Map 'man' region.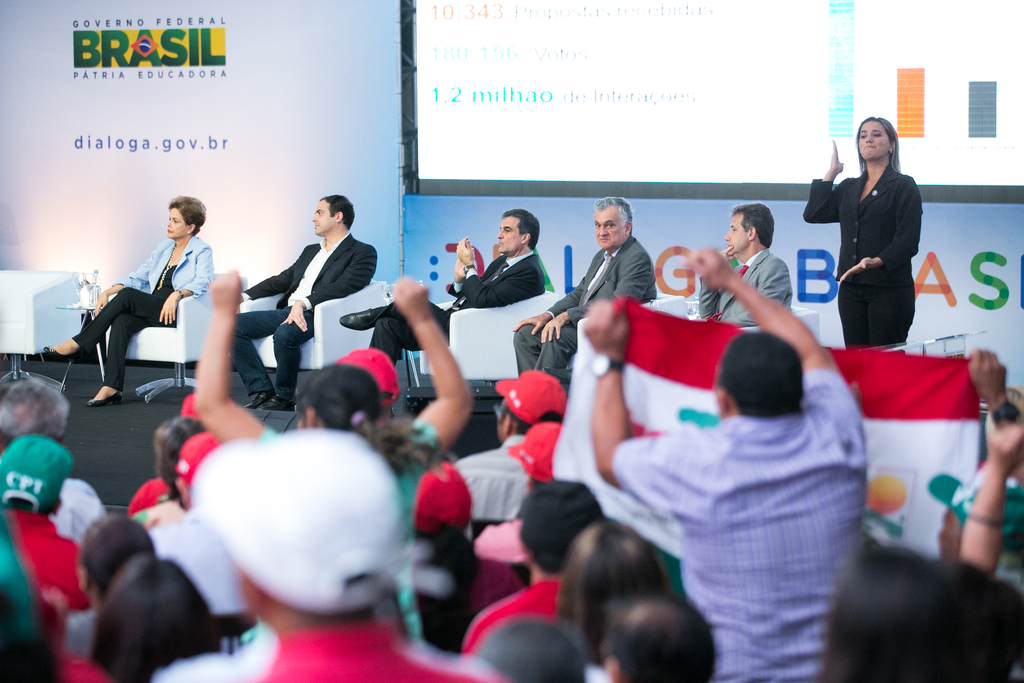
Mapped to (left=598, top=591, right=717, bottom=682).
